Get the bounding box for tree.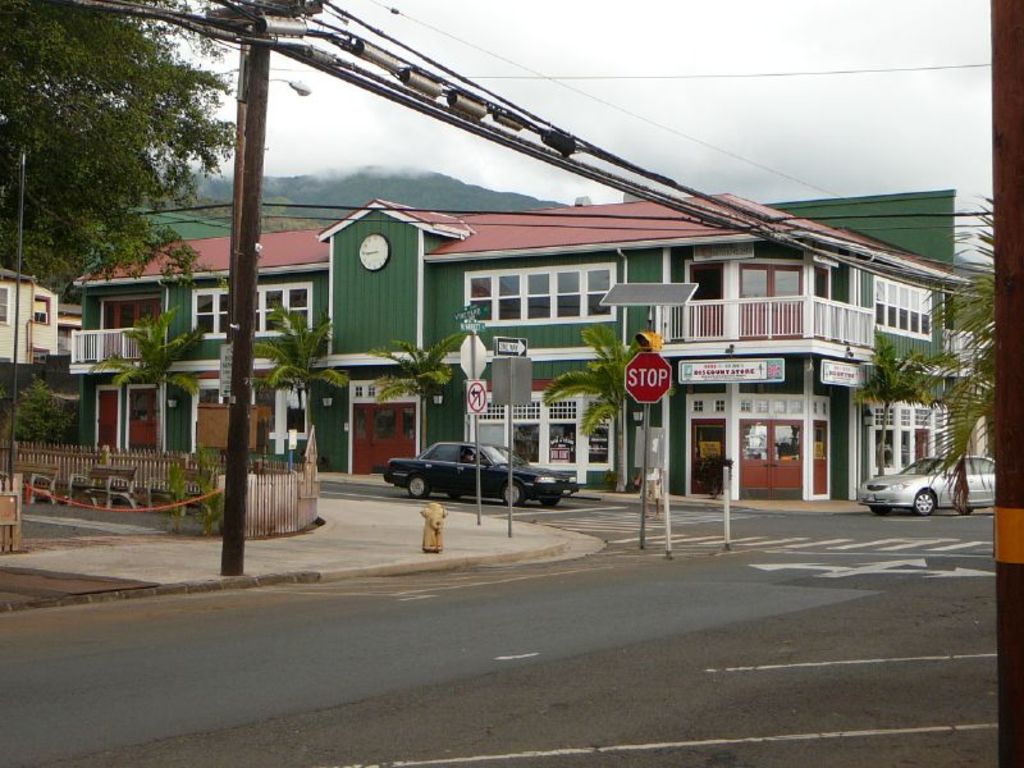
left=4, top=1, right=250, bottom=297.
